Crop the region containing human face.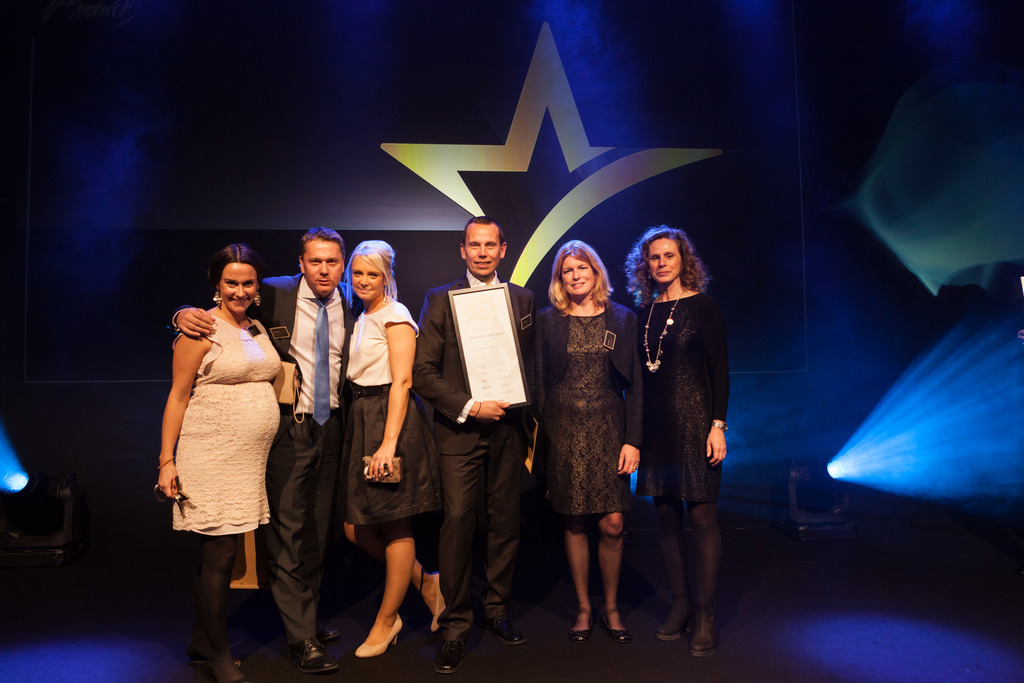
Crop region: box=[220, 265, 258, 309].
